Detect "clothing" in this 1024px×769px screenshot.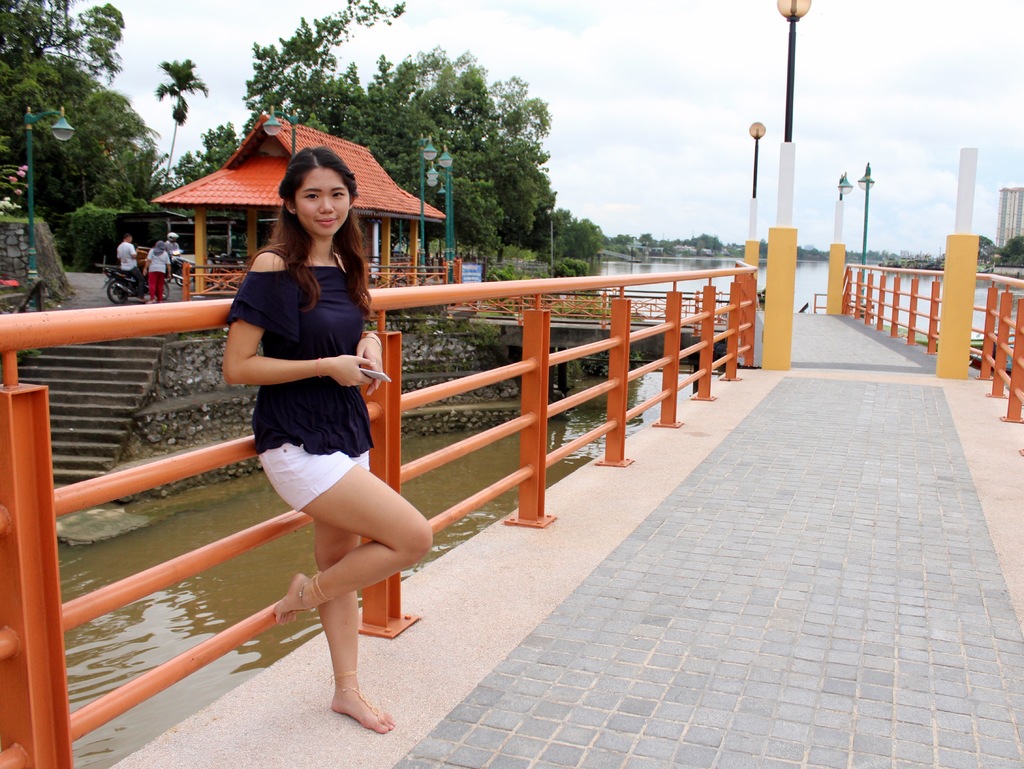
Detection: bbox=(221, 234, 381, 499).
